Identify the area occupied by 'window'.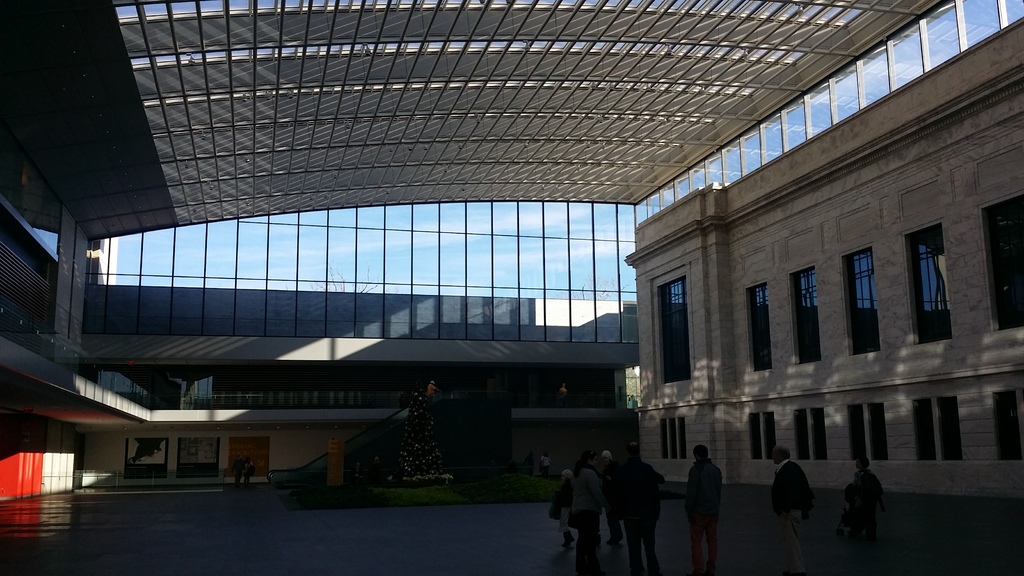
Area: box(803, 77, 836, 142).
